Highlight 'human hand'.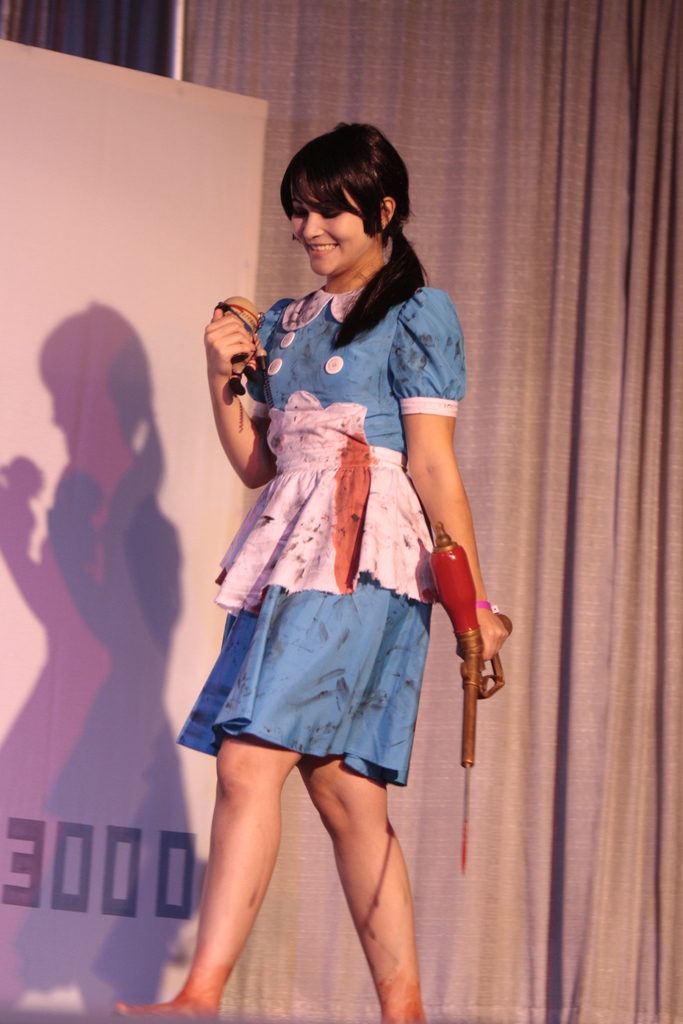
Highlighted region: <region>457, 607, 508, 662</region>.
